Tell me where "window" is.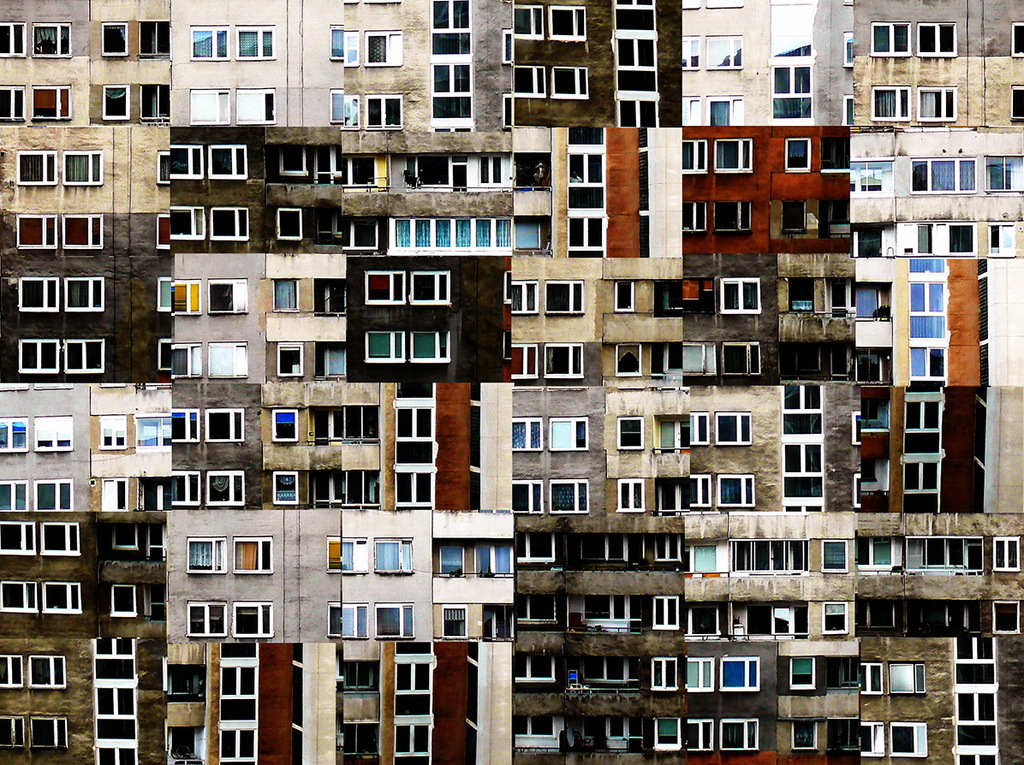
"window" is at x1=193 y1=204 x2=259 y2=252.
